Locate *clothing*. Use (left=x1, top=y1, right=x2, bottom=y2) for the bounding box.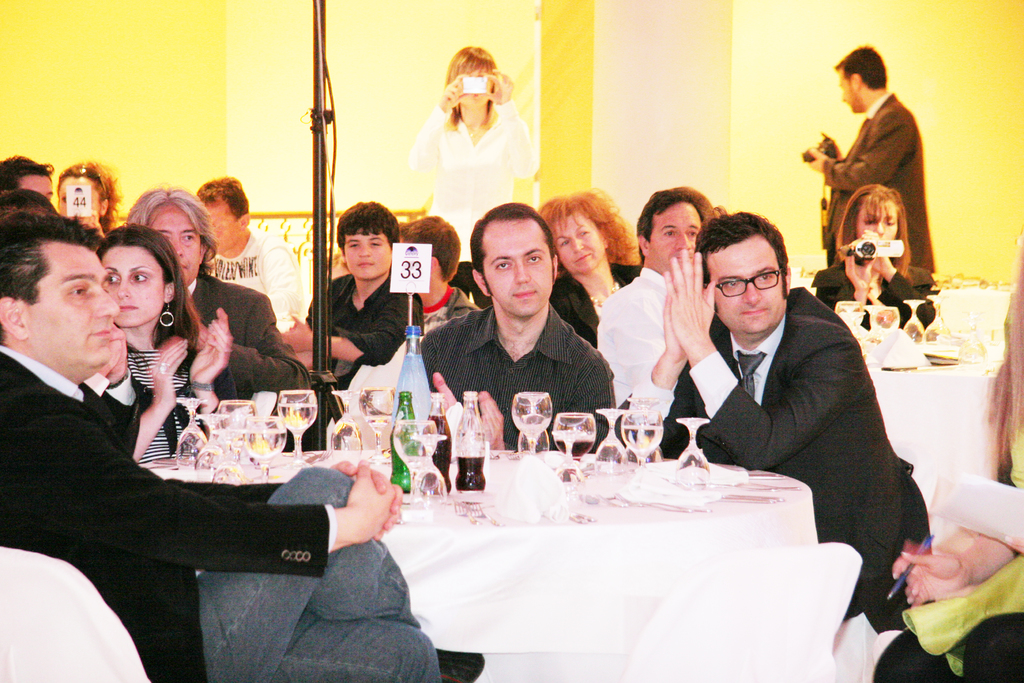
(left=308, top=270, right=437, bottom=383).
